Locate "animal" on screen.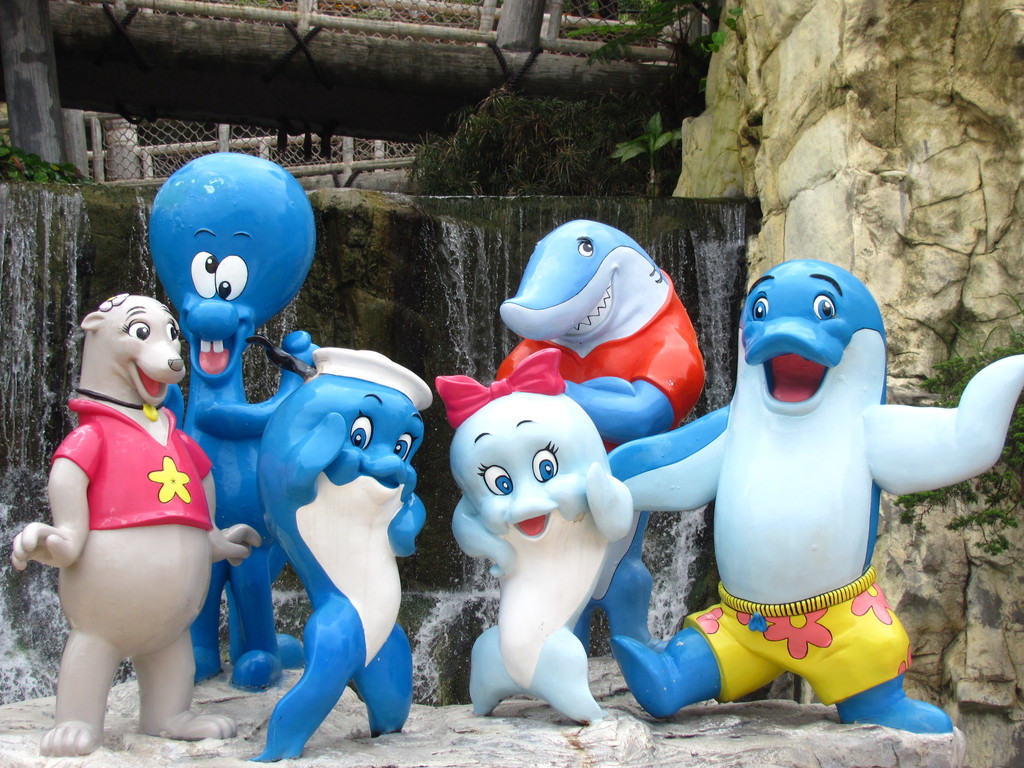
On screen at l=498, t=220, r=710, b=641.
